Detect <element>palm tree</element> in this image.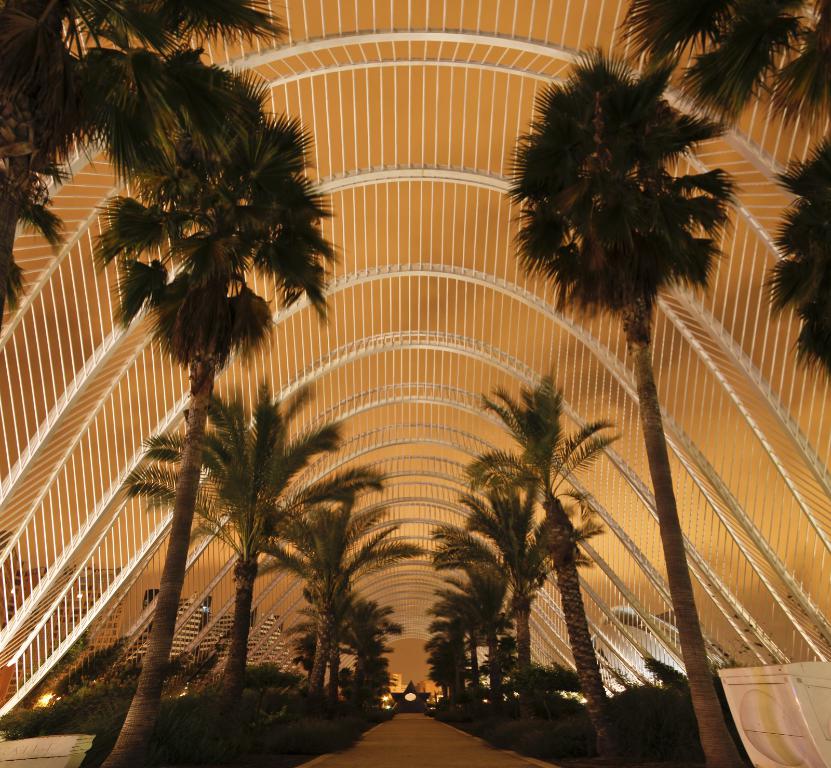
Detection: select_region(0, 0, 291, 341).
